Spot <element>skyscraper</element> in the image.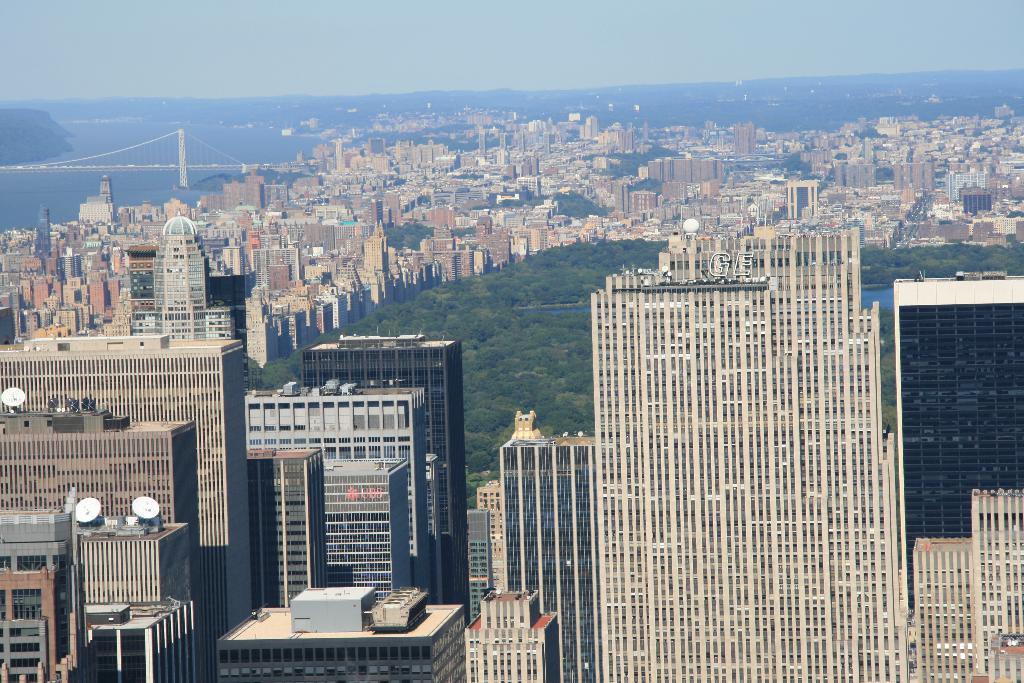
<element>skyscraper</element> found at (x1=132, y1=211, x2=236, y2=341).
